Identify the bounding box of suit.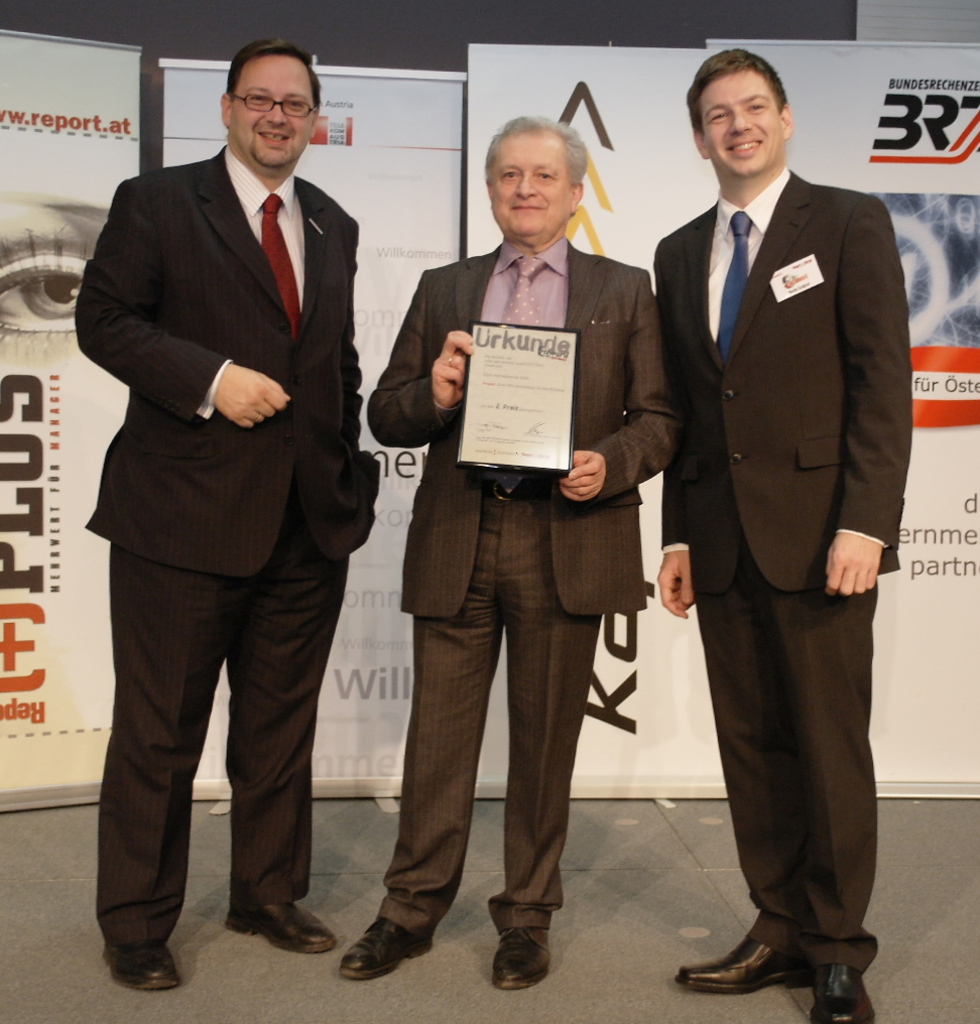
[362,225,684,937].
